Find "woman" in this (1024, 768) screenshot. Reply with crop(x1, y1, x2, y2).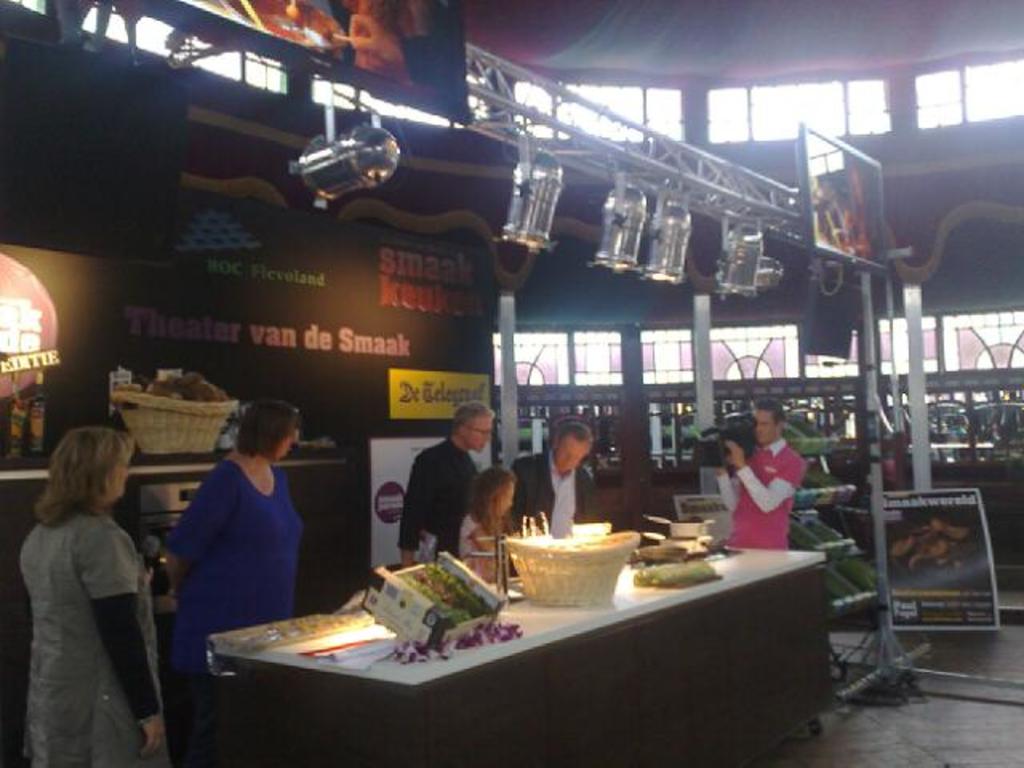
crop(14, 413, 181, 767).
